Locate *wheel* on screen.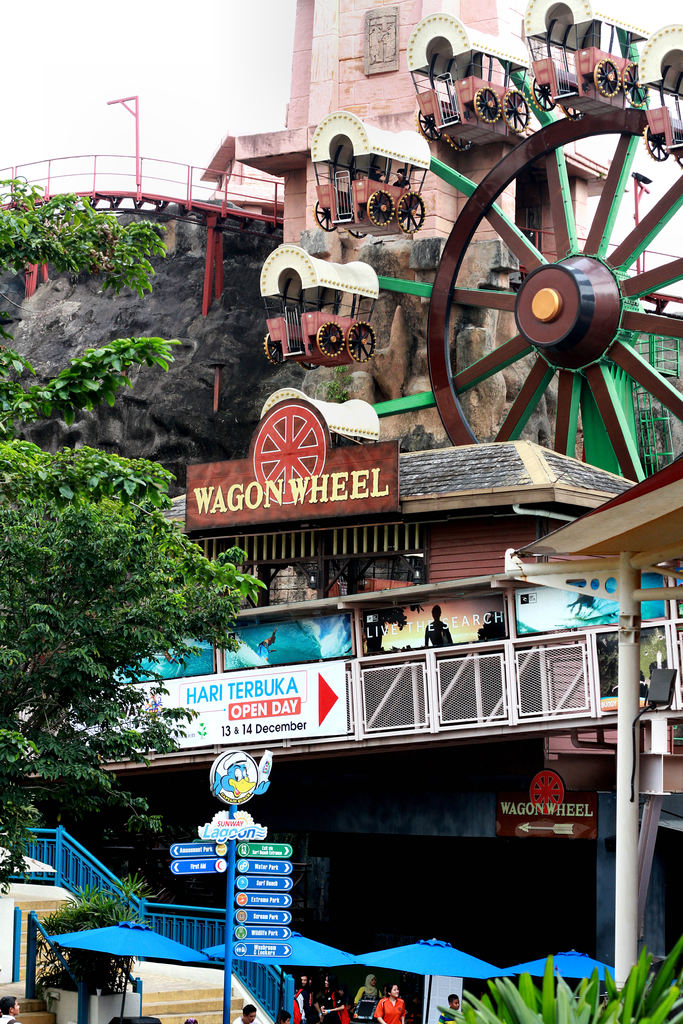
On screen at (449, 127, 479, 154).
